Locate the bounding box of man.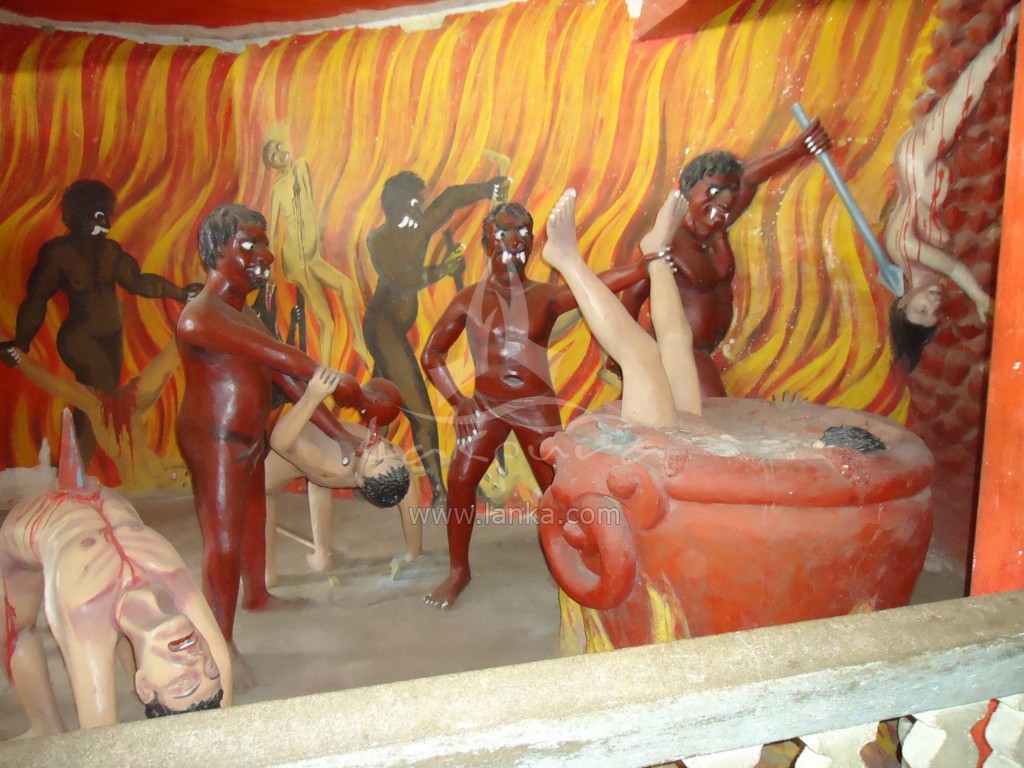
Bounding box: (417,198,676,614).
